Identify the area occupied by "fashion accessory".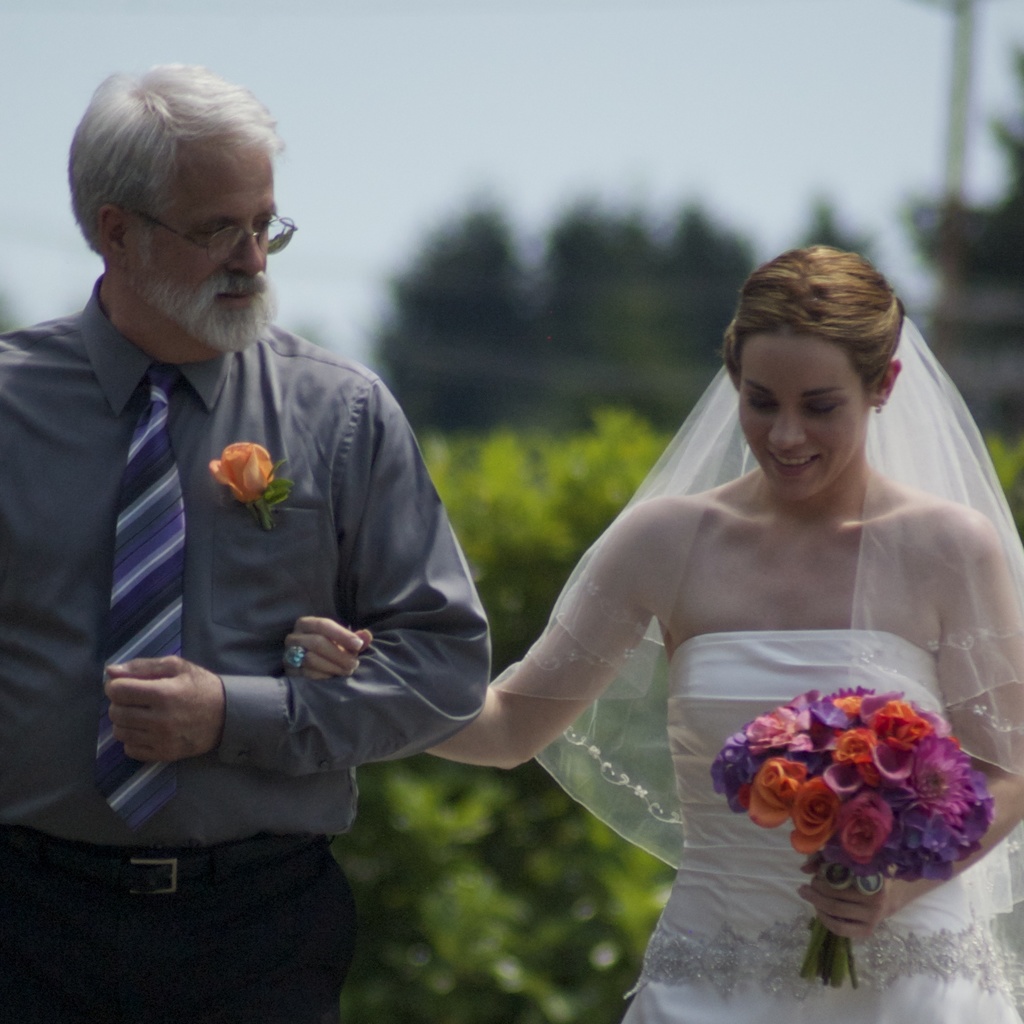
Area: <region>128, 202, 299, 255</region>.
